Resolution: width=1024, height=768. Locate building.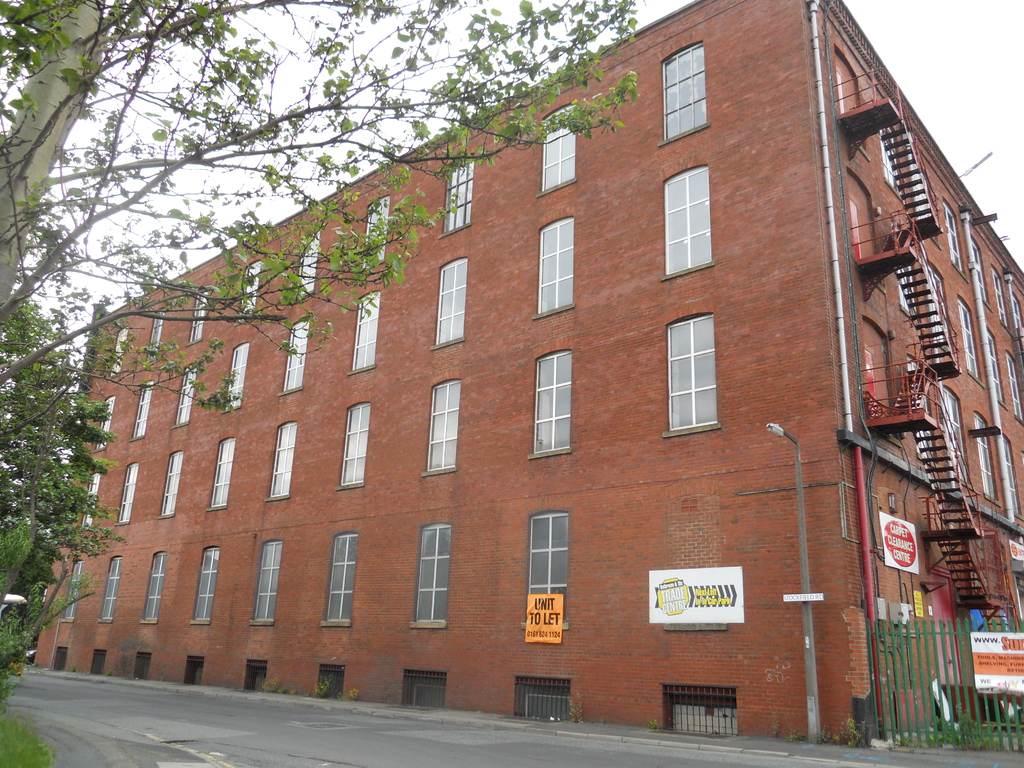
<box>32,0,1023,758</box>.
